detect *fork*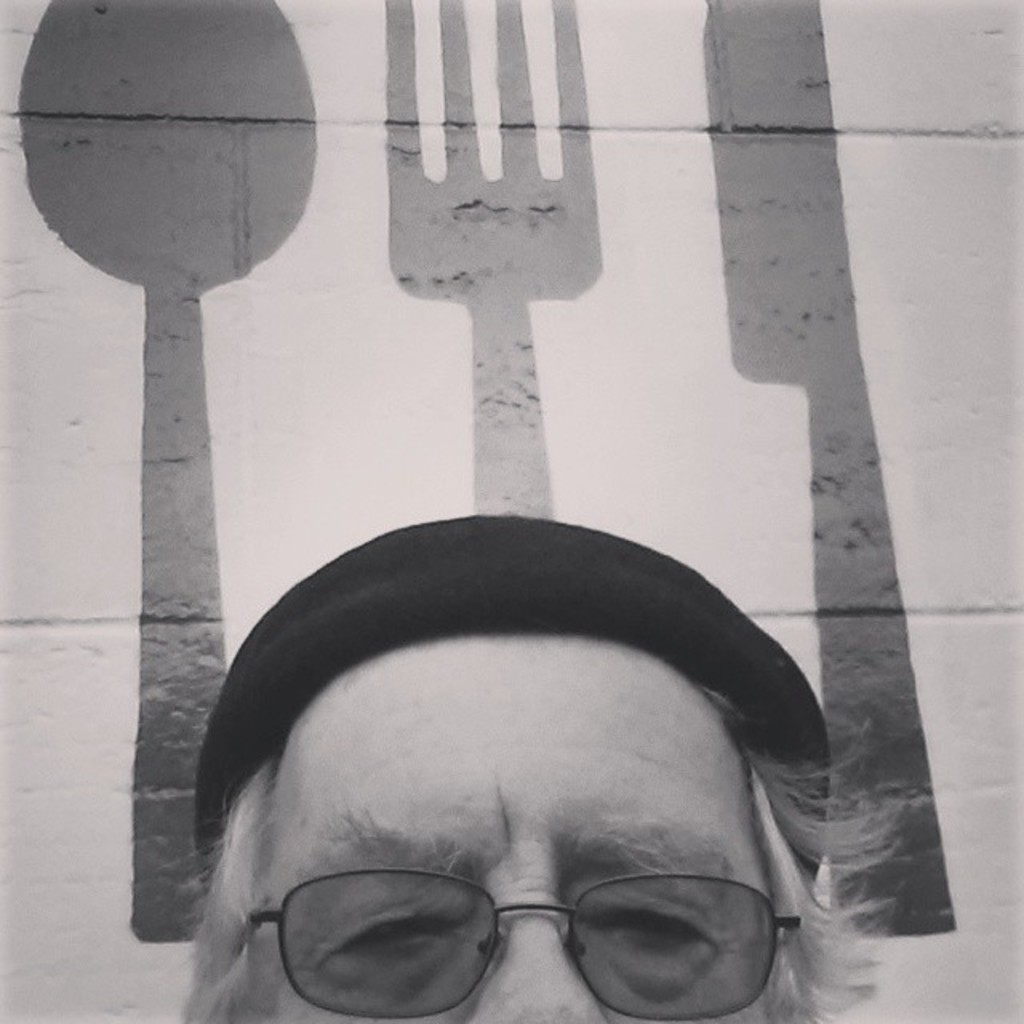
[x1=386, y1=0, x2=608, y2=512]
